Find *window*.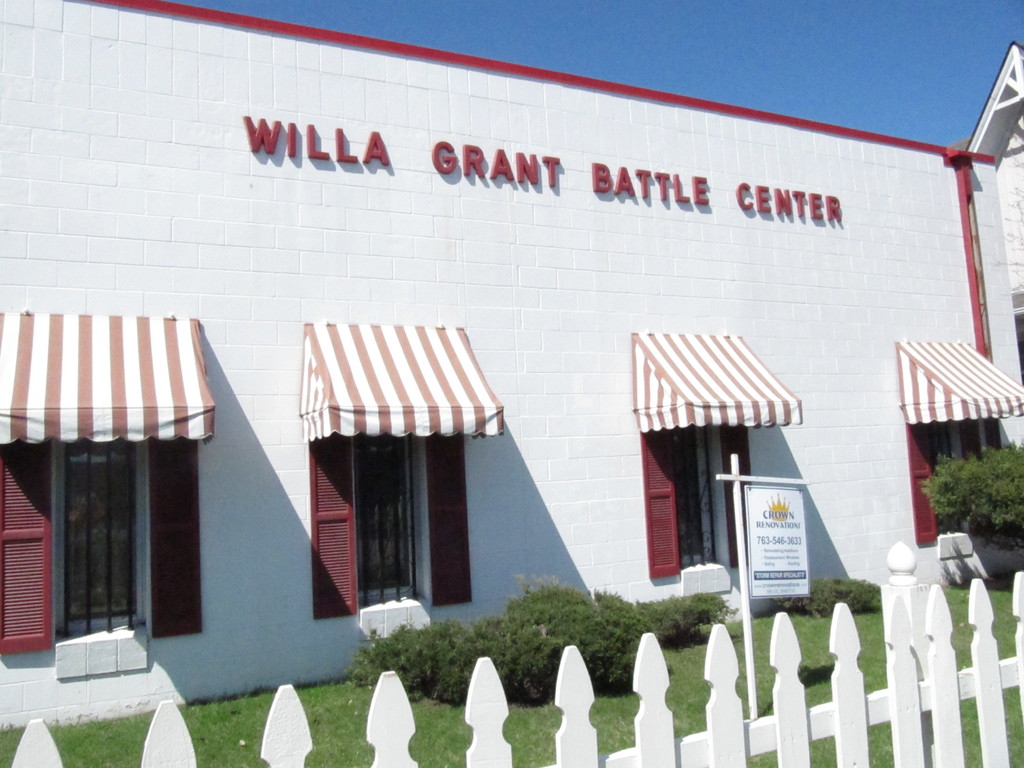
x1=0 y1=440 x2=202 y2=648.
